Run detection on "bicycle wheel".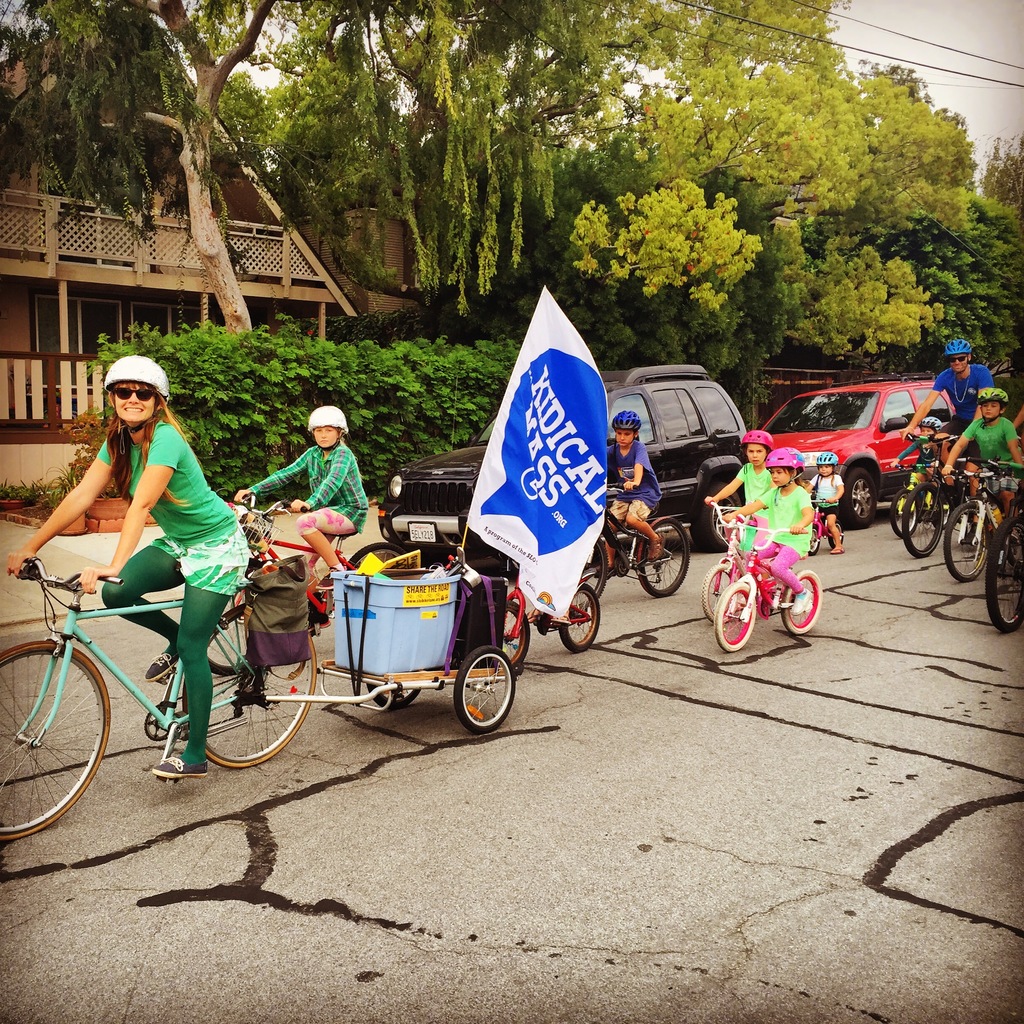
Result: (186,599,317,772).
